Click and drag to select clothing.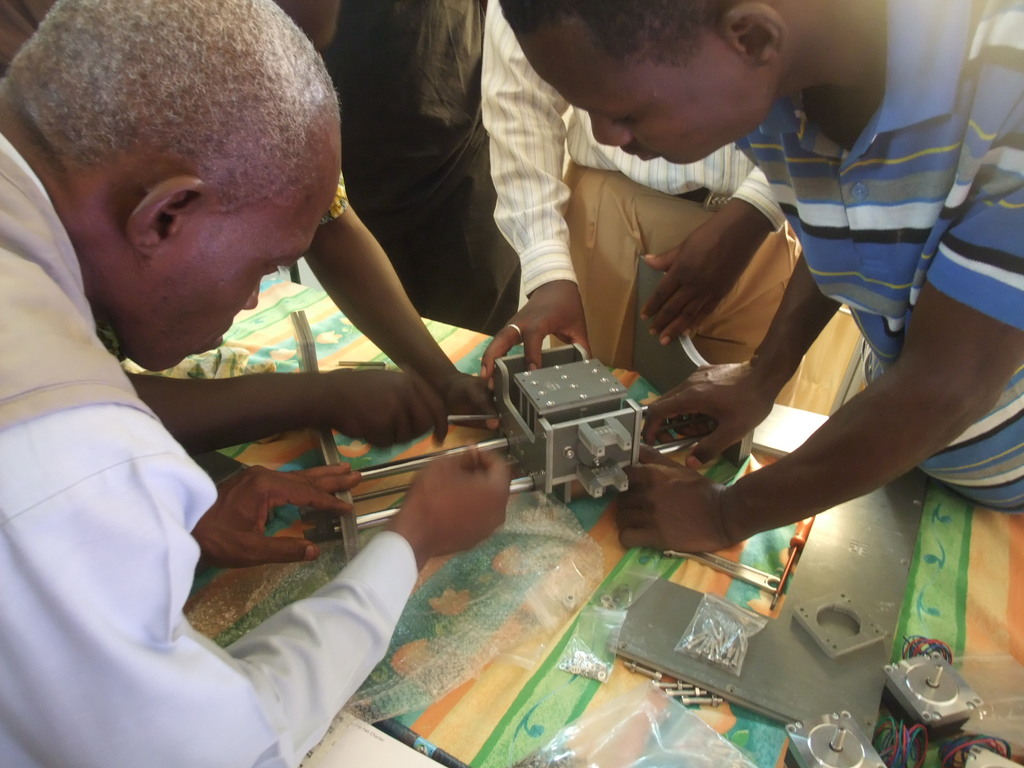
Selection: rect(481, 0, 863, 401).
